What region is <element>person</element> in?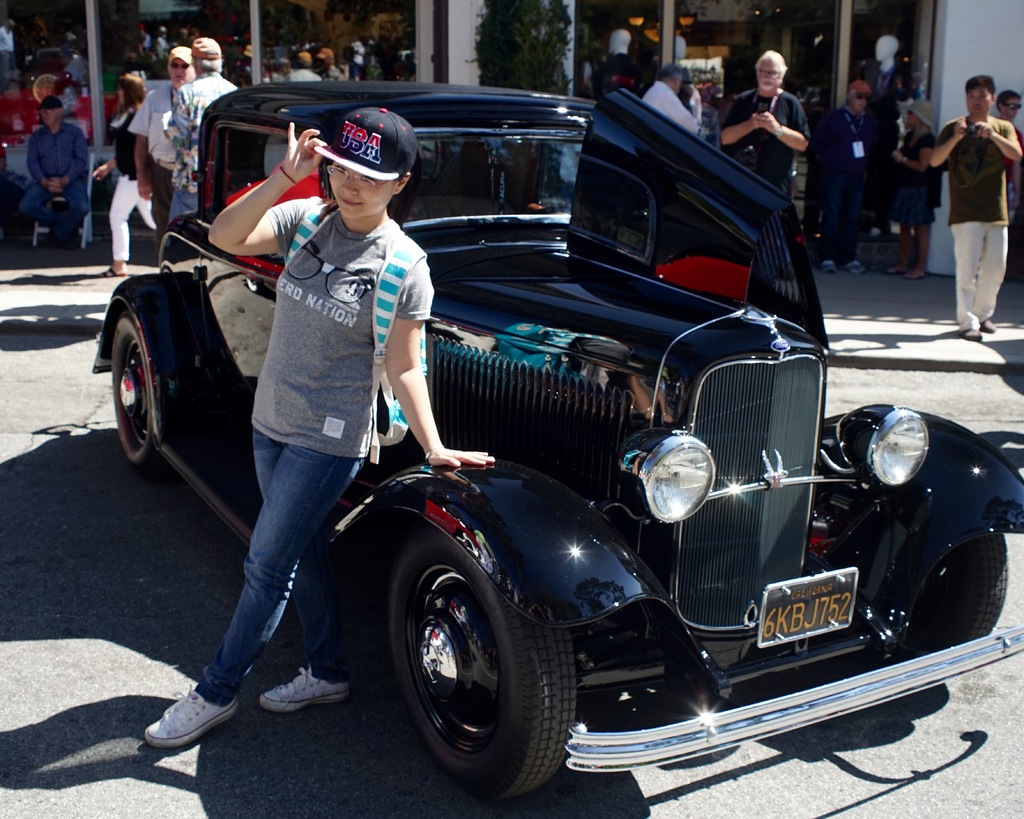
bbox(10, 78, 81, 246).
